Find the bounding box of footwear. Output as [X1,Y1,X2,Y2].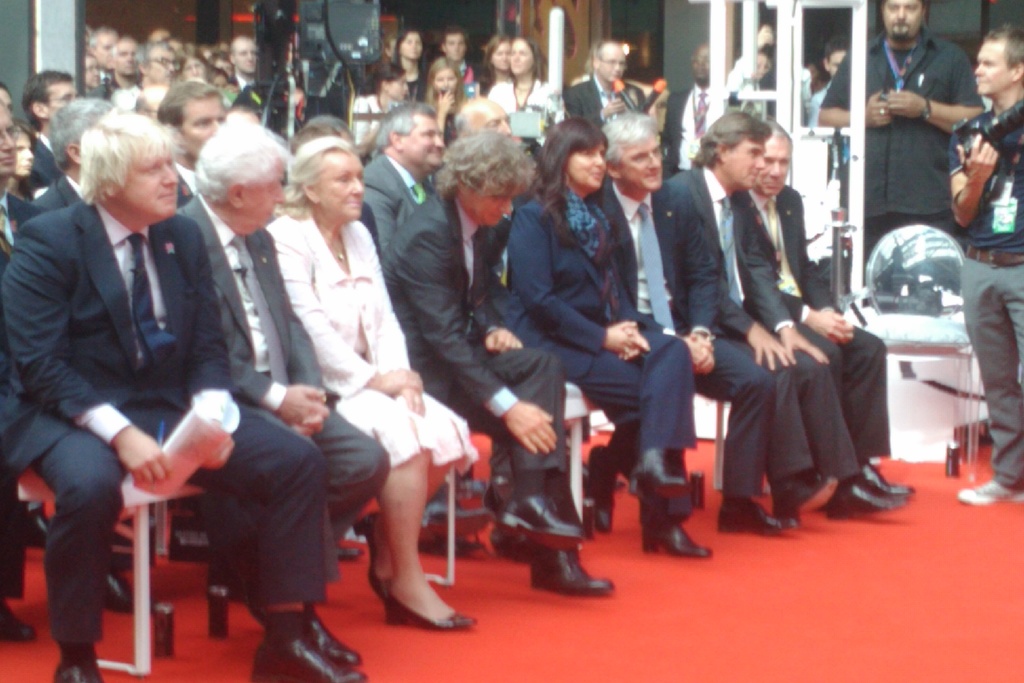
[52,661,105,682].
